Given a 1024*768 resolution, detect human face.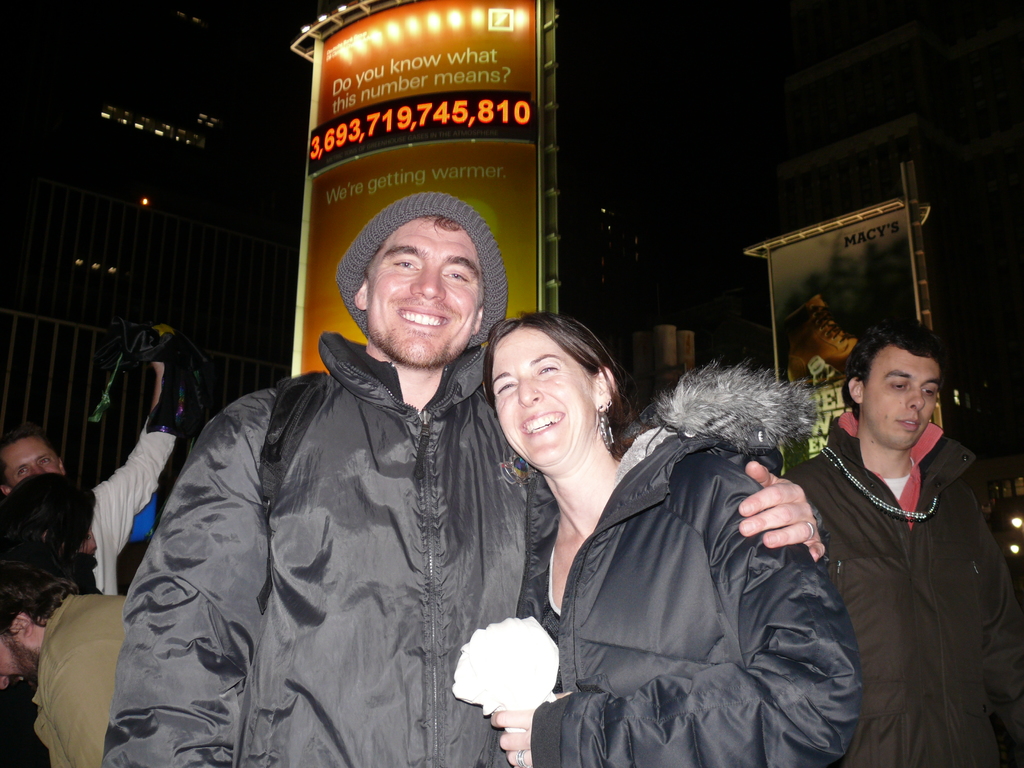
left=489, top=331, right=589, bottom=465.
